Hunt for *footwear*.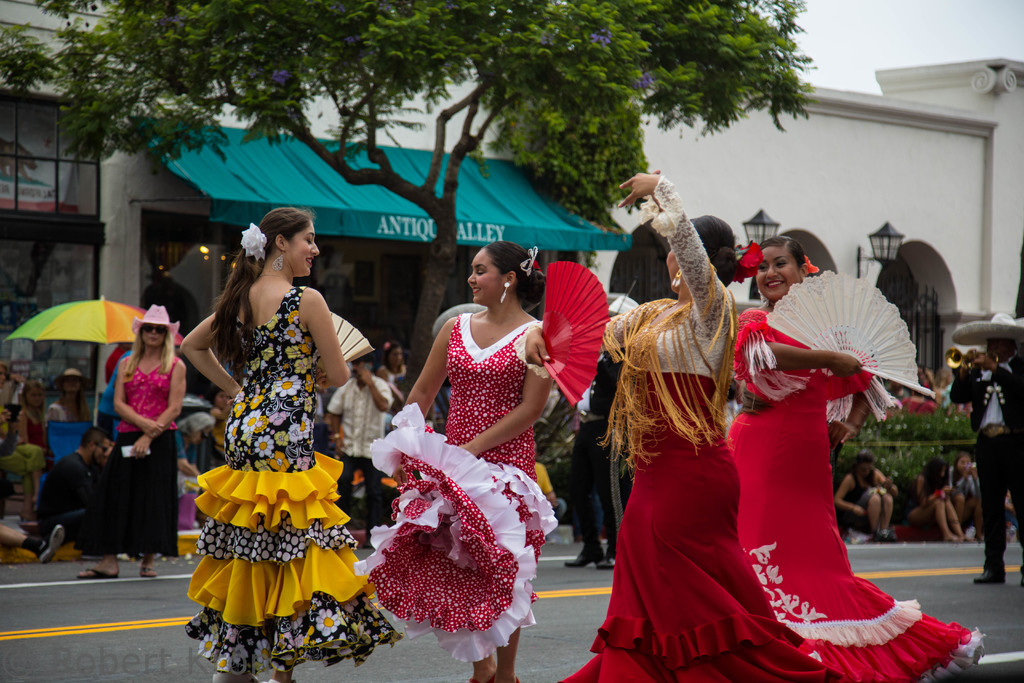
Hunted down at [left=602, top=550, right=614, bottom=569].
